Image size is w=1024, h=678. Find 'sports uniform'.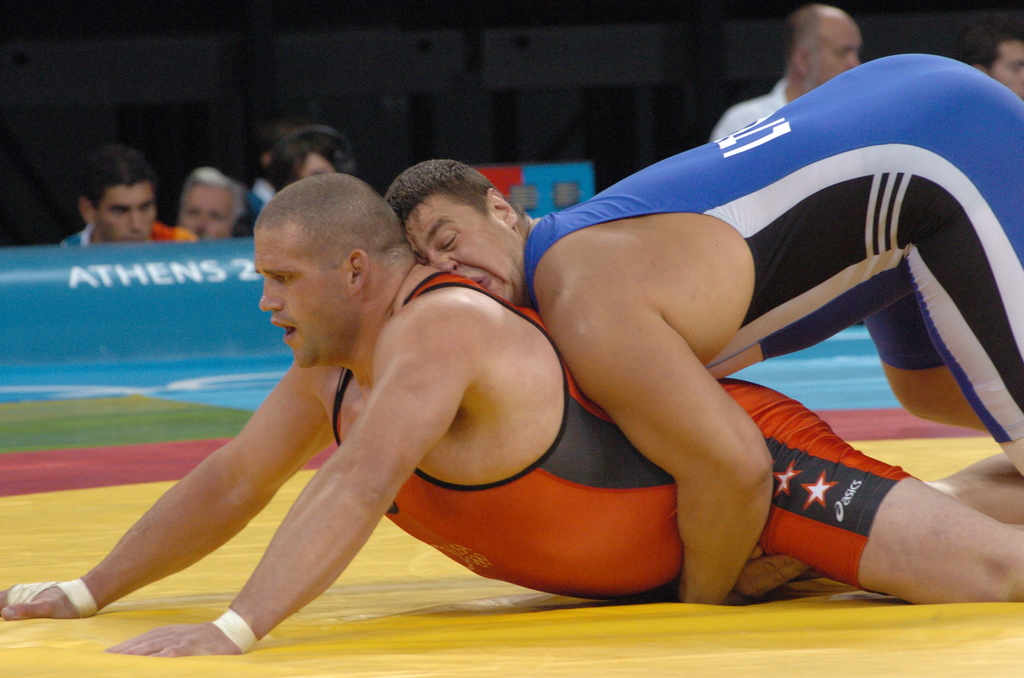
(332, 273, 924, 602).
